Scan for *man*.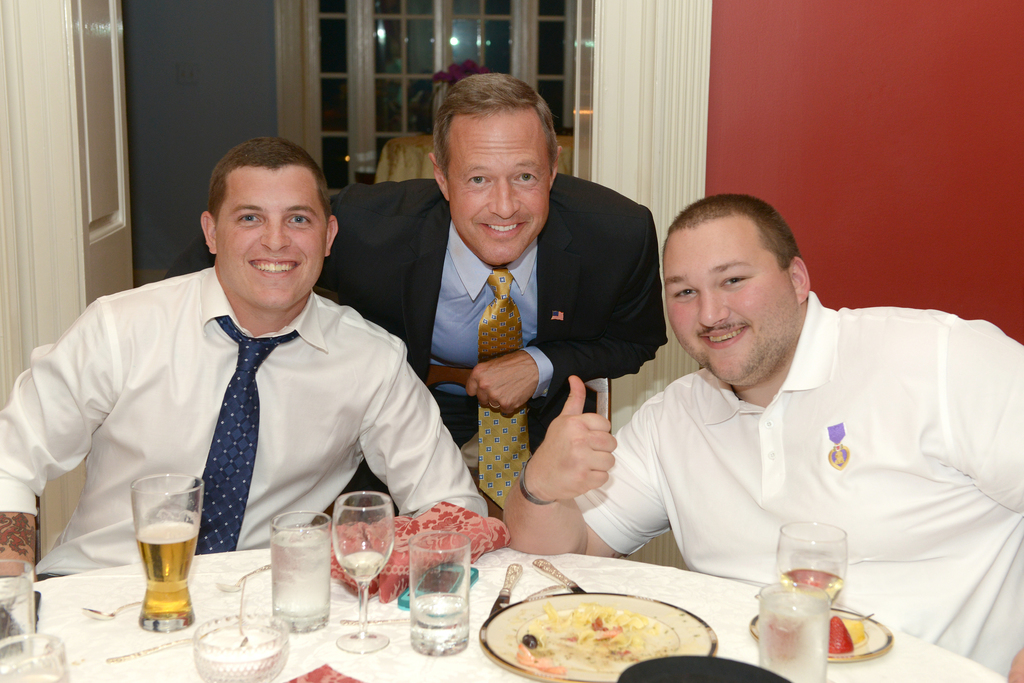
Scan result: bbox(0, 131, 487, 577).
